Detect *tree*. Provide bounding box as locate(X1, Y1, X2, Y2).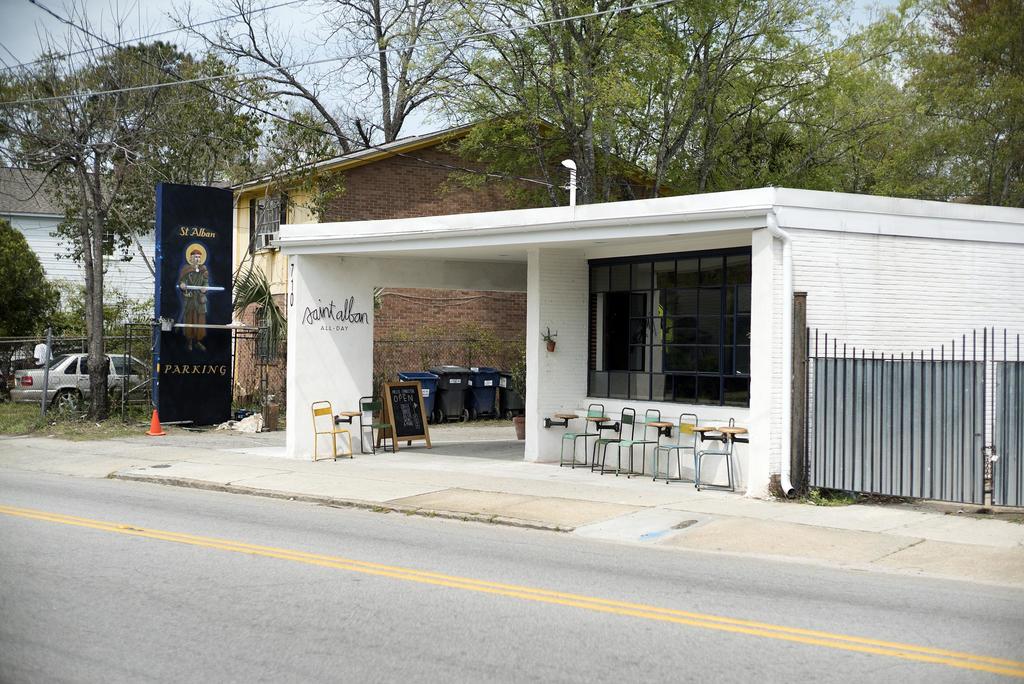
locate(351, 0, 694, 209).
